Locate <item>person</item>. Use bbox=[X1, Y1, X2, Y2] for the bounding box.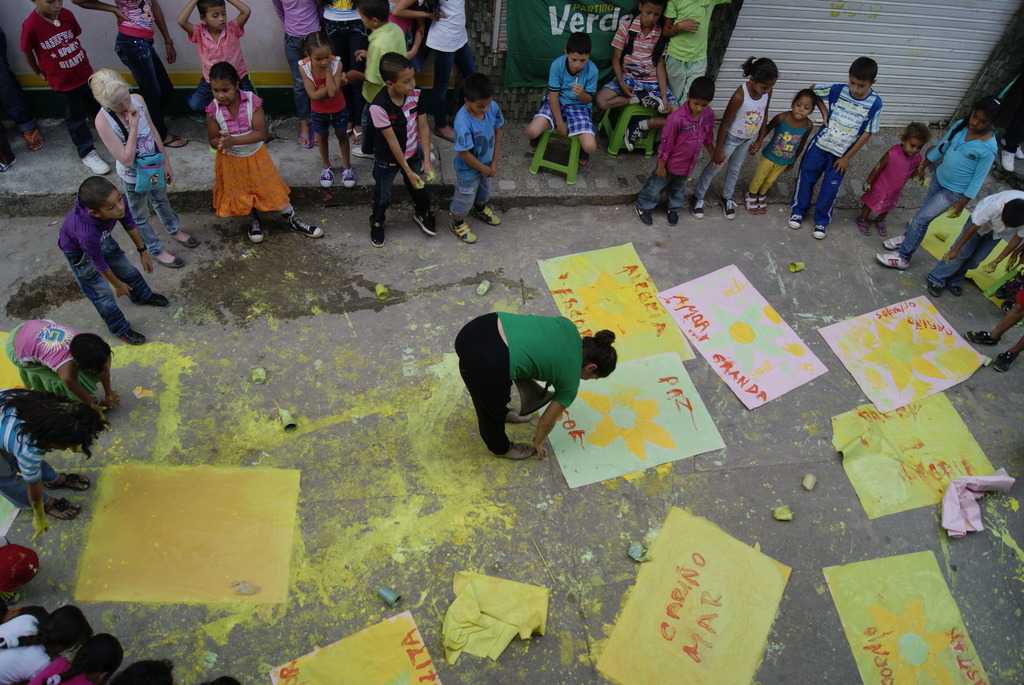
bbox=[2, 317, 117, 421].
